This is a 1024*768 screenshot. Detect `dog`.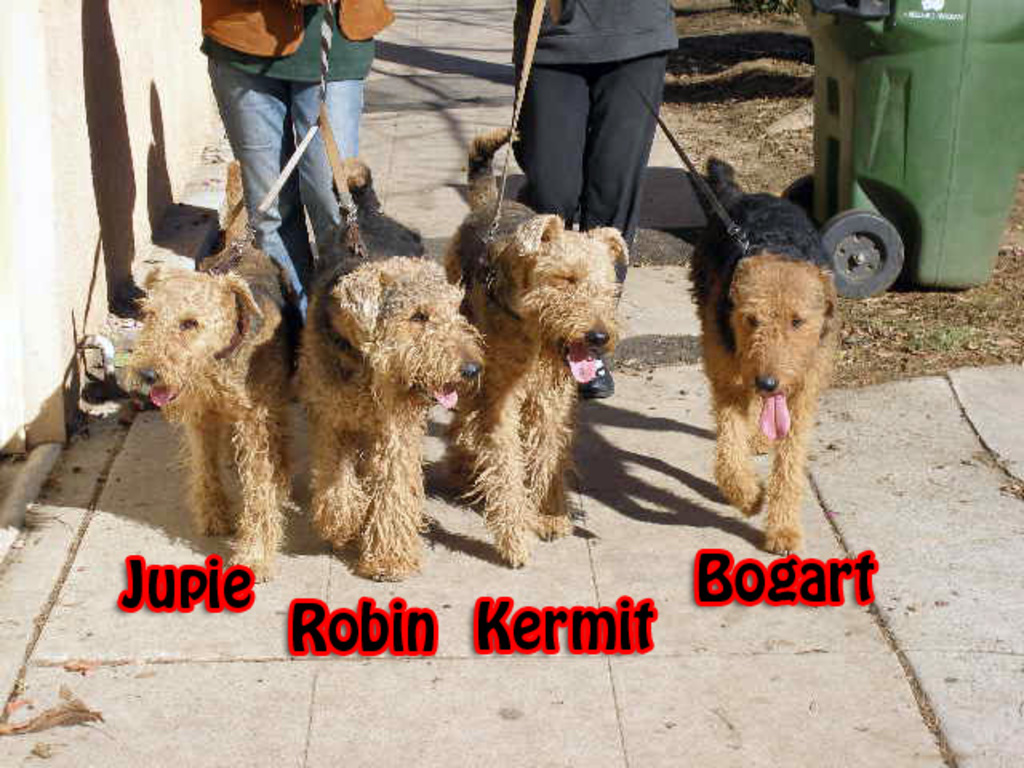
(x1=442, y1=123, x2=648, y2=573).
